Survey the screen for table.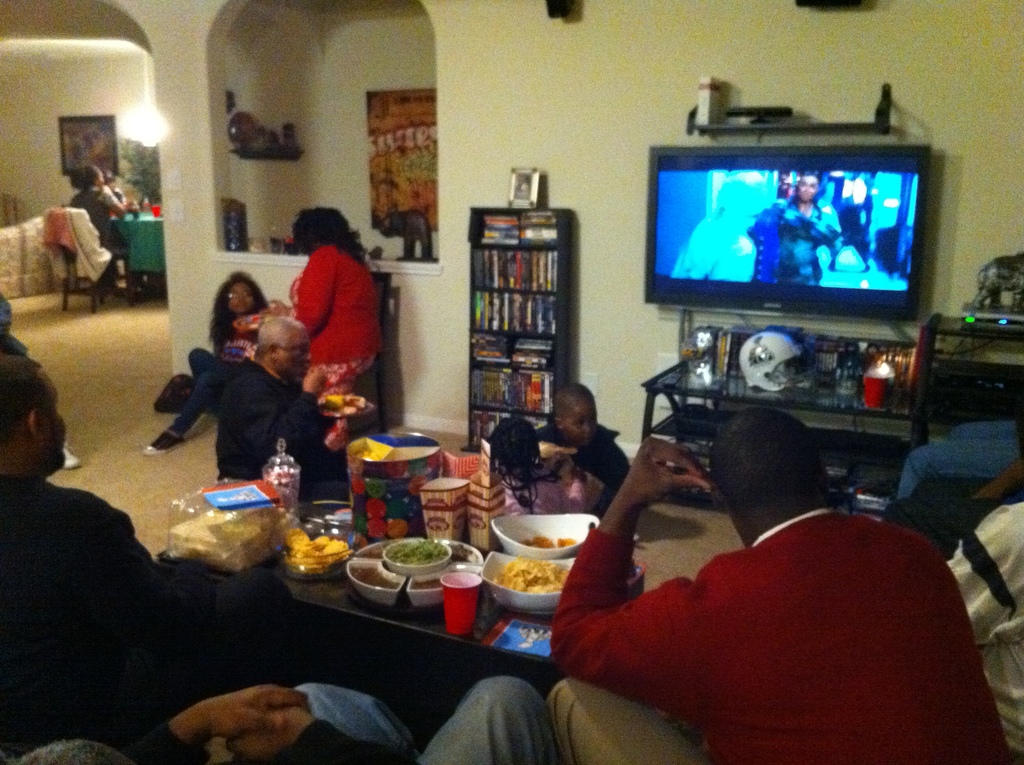
Survey found: select_region(111, 202, 168, 291).
